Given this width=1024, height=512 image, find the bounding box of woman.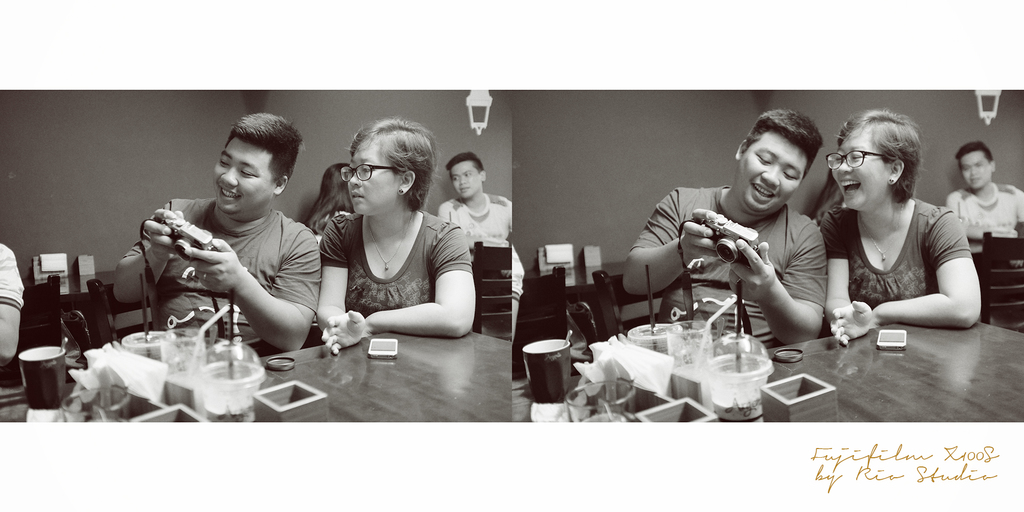
[813, 102, 988, 355].
